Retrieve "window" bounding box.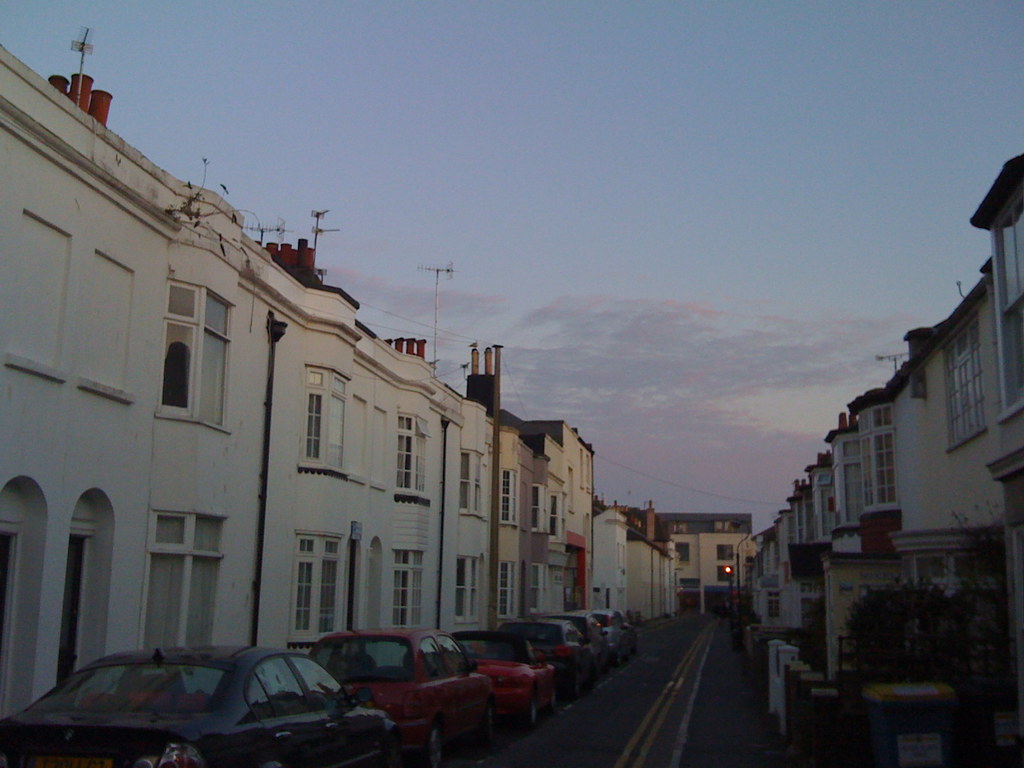
Bounding box: box=[461, 450, 485, 522].
